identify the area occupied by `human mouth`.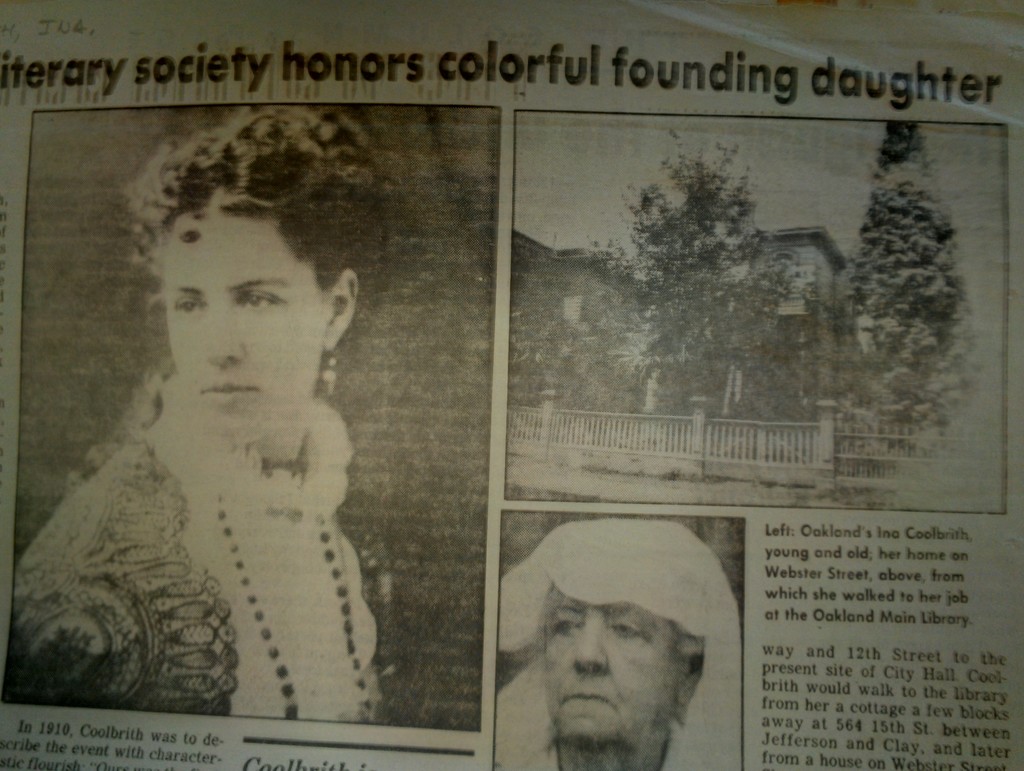
Area: (202,383,255,401).
